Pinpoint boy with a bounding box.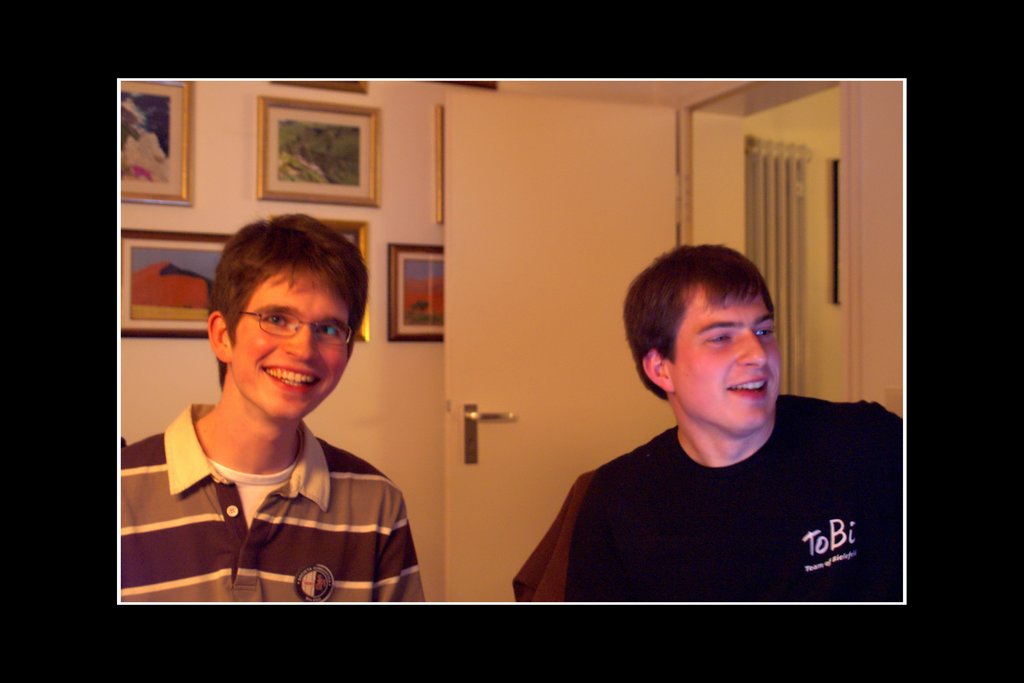
(left=115, top=207, right=444, bottom=615).
